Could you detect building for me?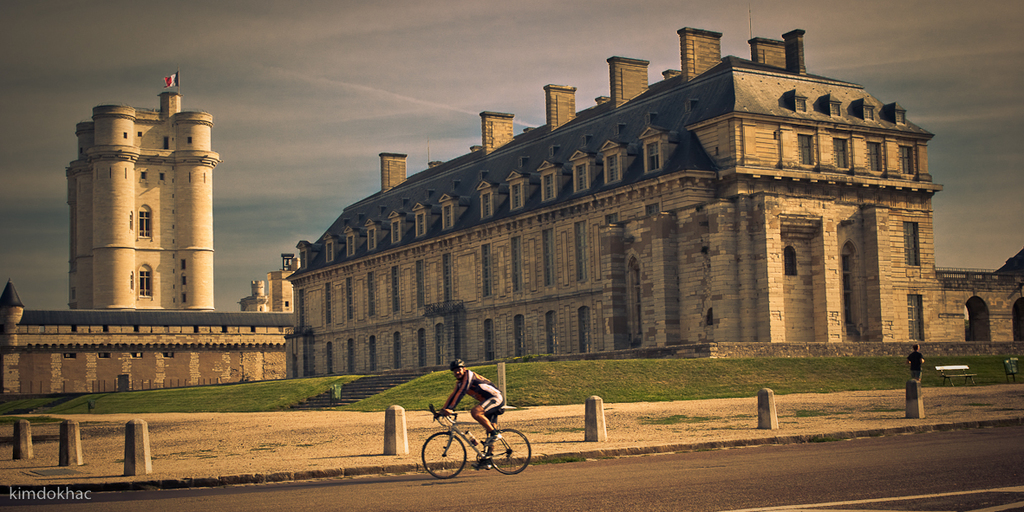
Detection result: detection(64, 69, 215, 308).
